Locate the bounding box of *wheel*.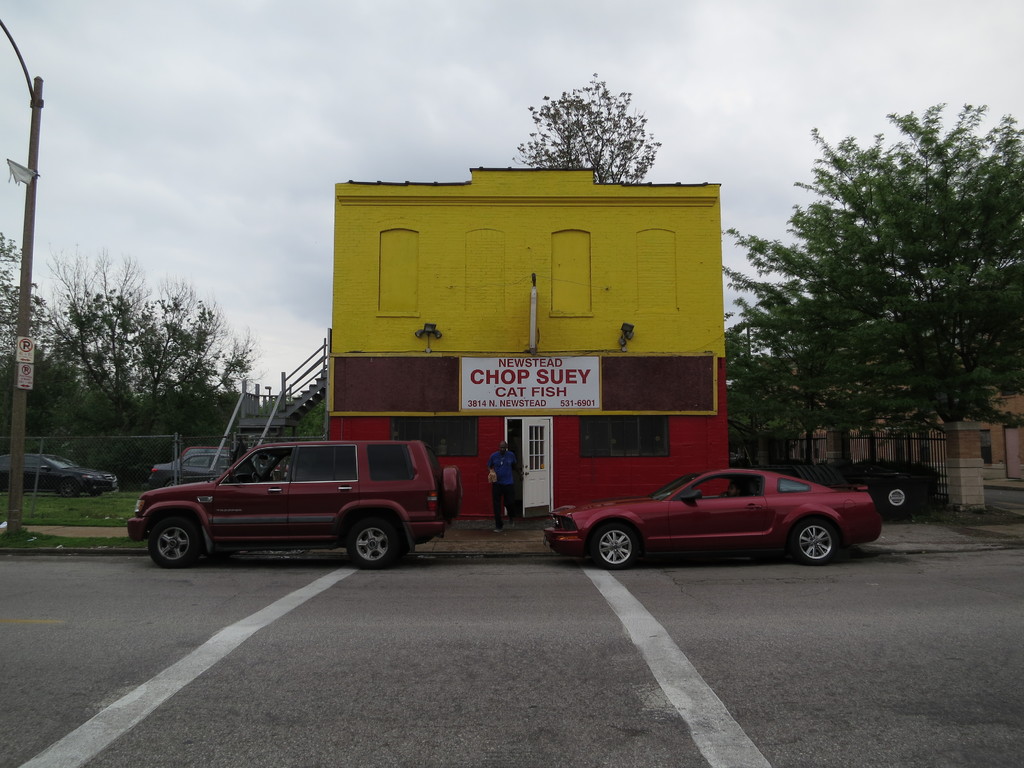
Bounding box: bbox=[346, 516, 402, 569].
